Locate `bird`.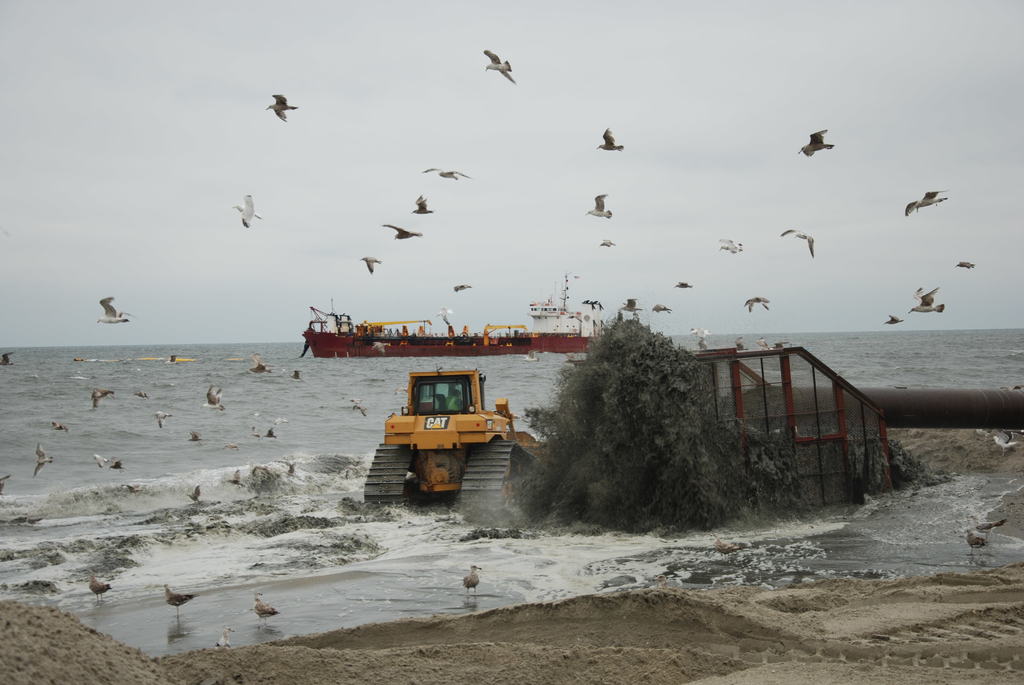
Bounding box: box=[797, 122, 834, 156].
